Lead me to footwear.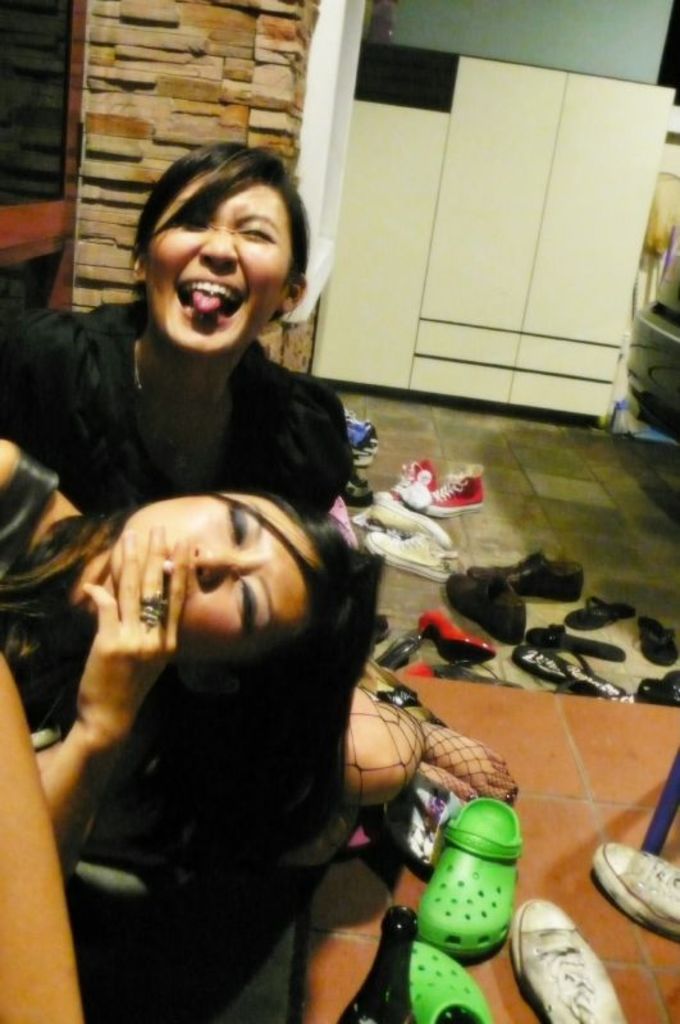
Lead to bbox=[401, 456, 438, 518].
